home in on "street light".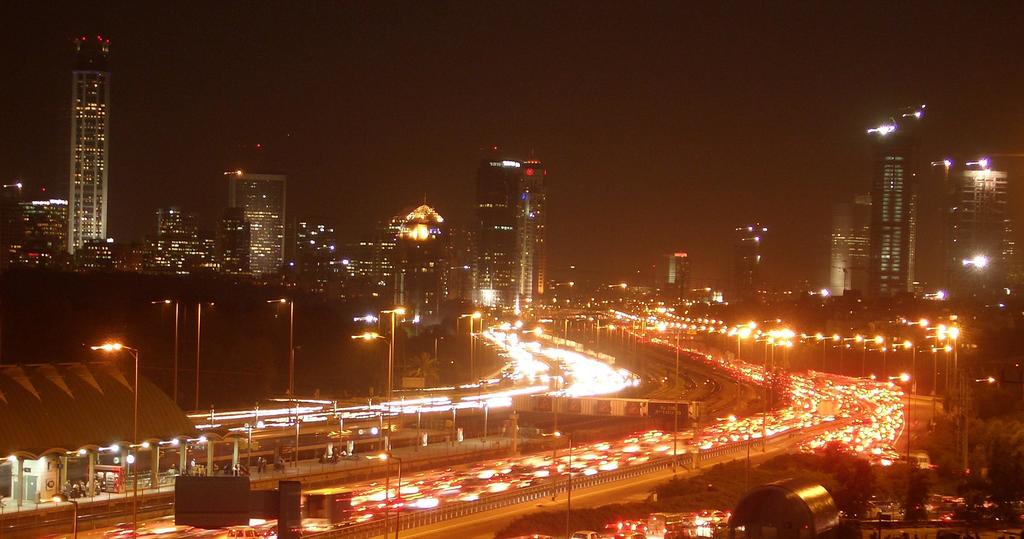
Homed in at 536,430,570,537.
